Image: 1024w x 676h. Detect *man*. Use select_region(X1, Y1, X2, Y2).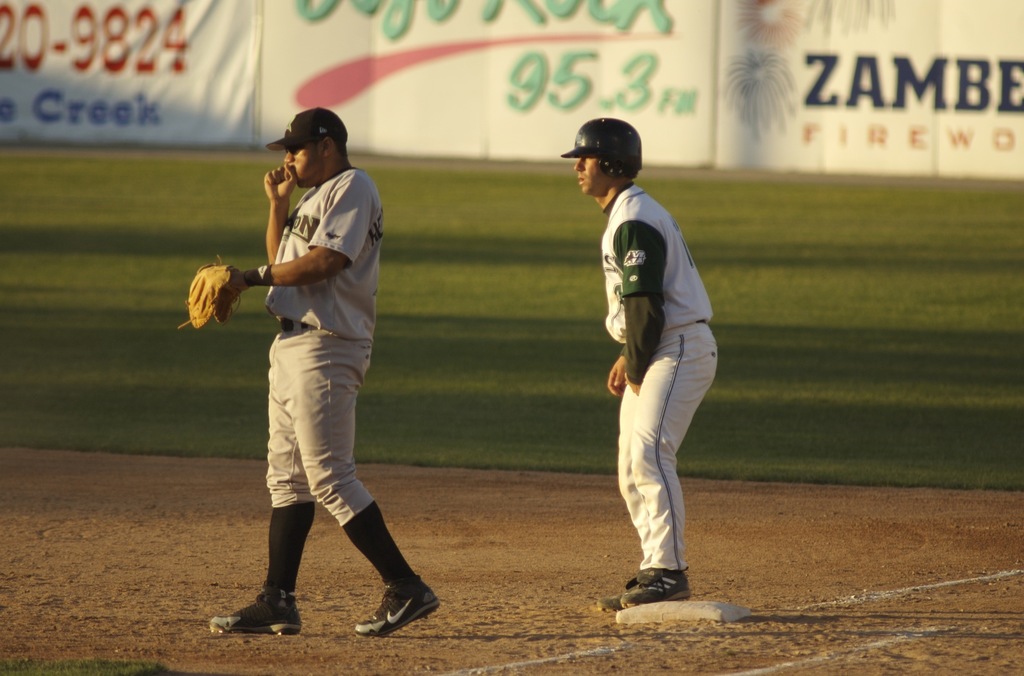
select_region(177, 106, 438, 647).
